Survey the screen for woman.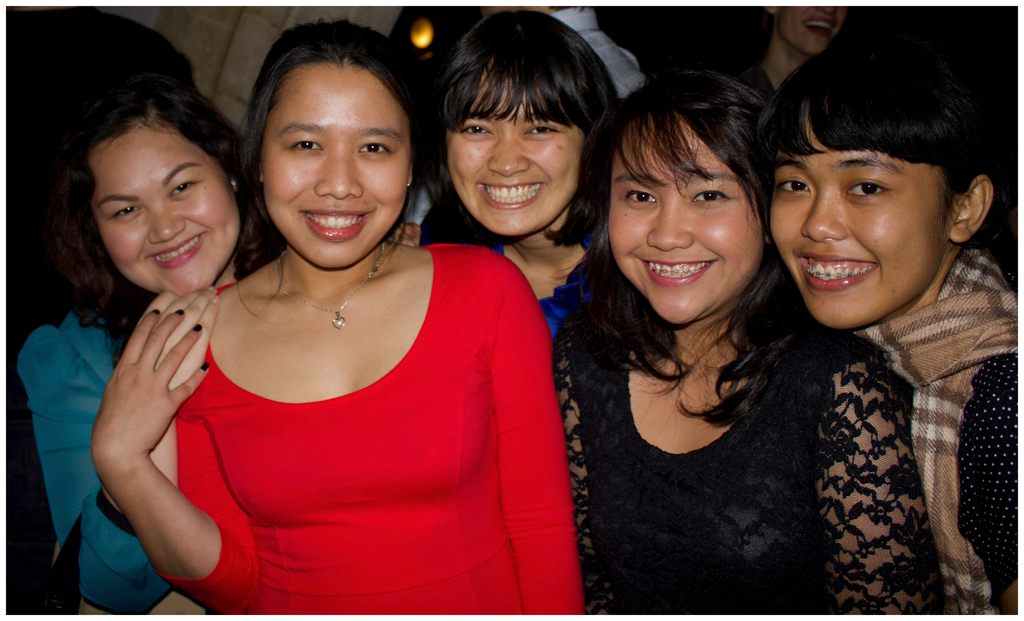
Survey found: bbox=(16, 14, 286, 614).
